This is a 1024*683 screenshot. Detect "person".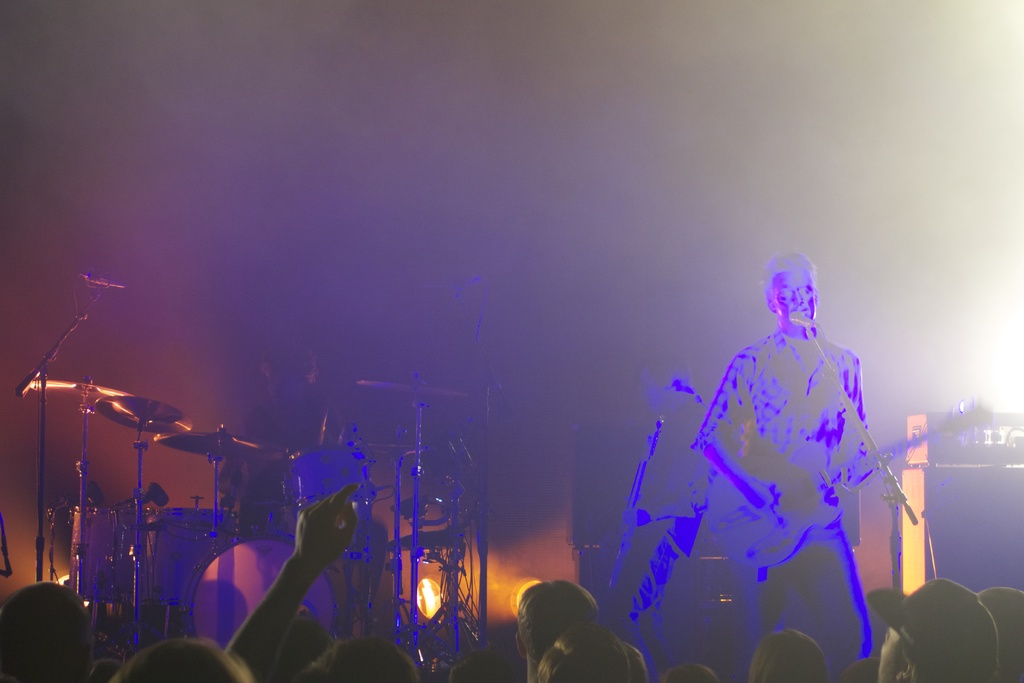
{"left": 450, "top": 648, "right": 515, "bottom": 682}.
